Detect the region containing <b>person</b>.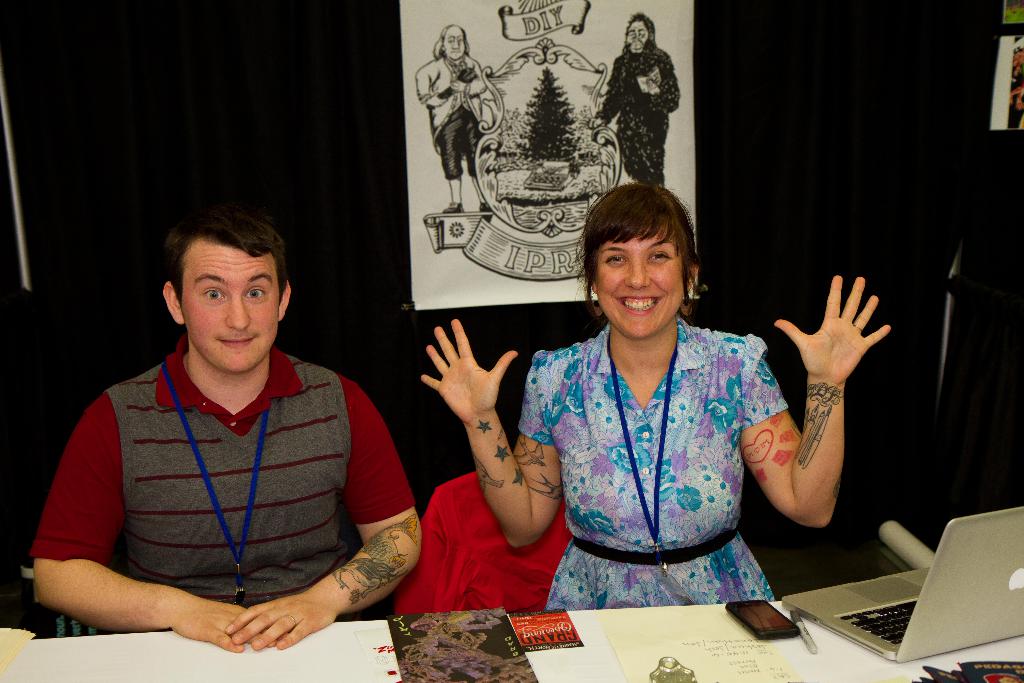
(left=30, top=213, right=428, bottom=652).
